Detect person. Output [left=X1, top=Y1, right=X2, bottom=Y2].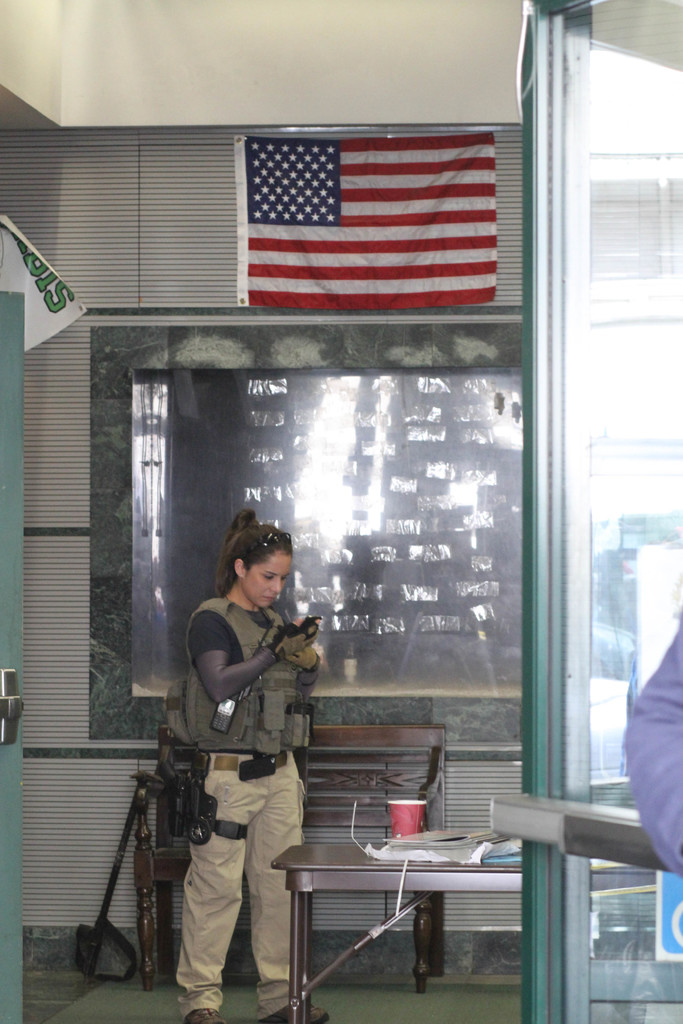
[left=607, top=614, right=682, bottom=867].
